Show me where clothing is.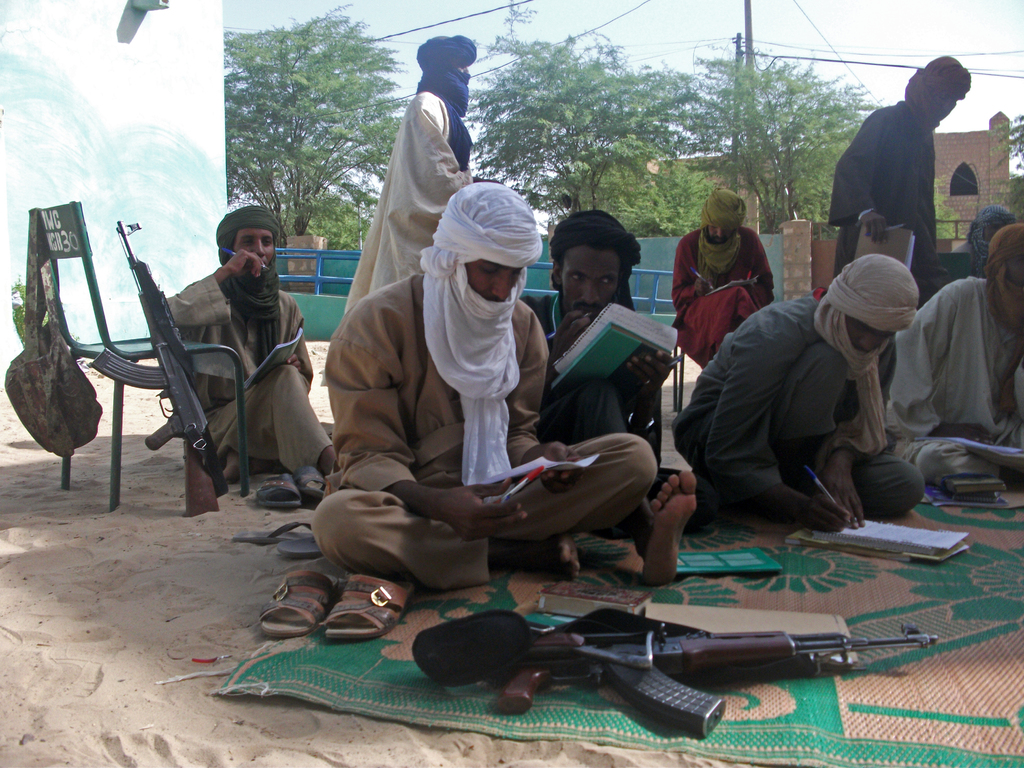
clothing is at select_region(889, 266, 1023, 481).
